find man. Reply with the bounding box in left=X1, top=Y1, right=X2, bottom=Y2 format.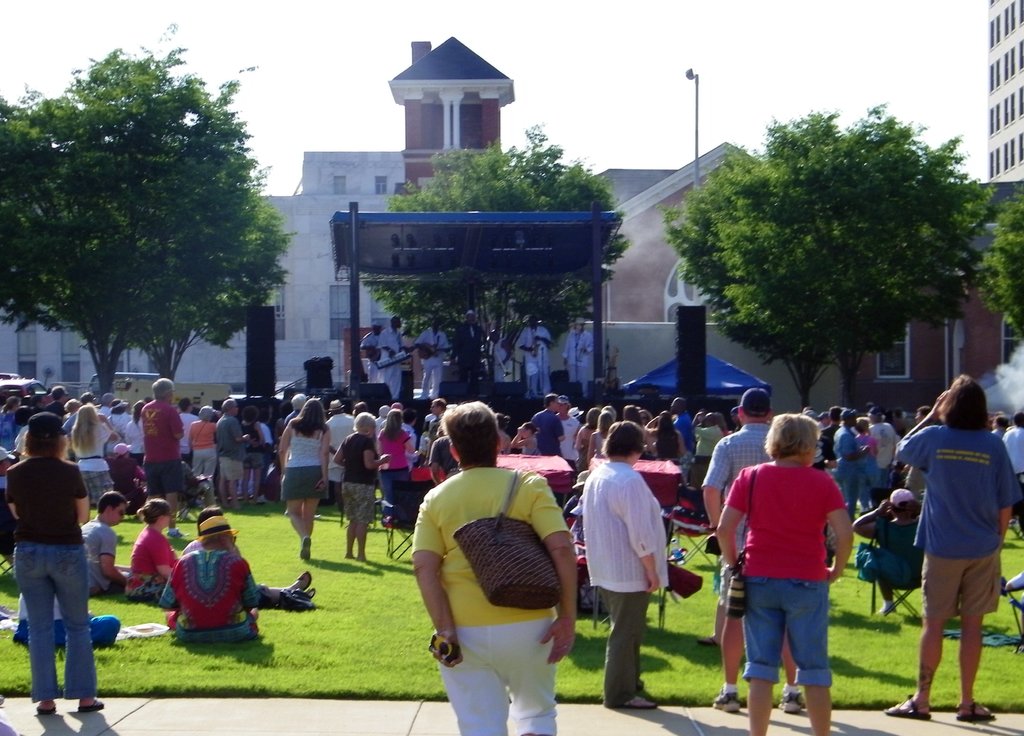
left=87, top=496, right=127, bottom=608.
